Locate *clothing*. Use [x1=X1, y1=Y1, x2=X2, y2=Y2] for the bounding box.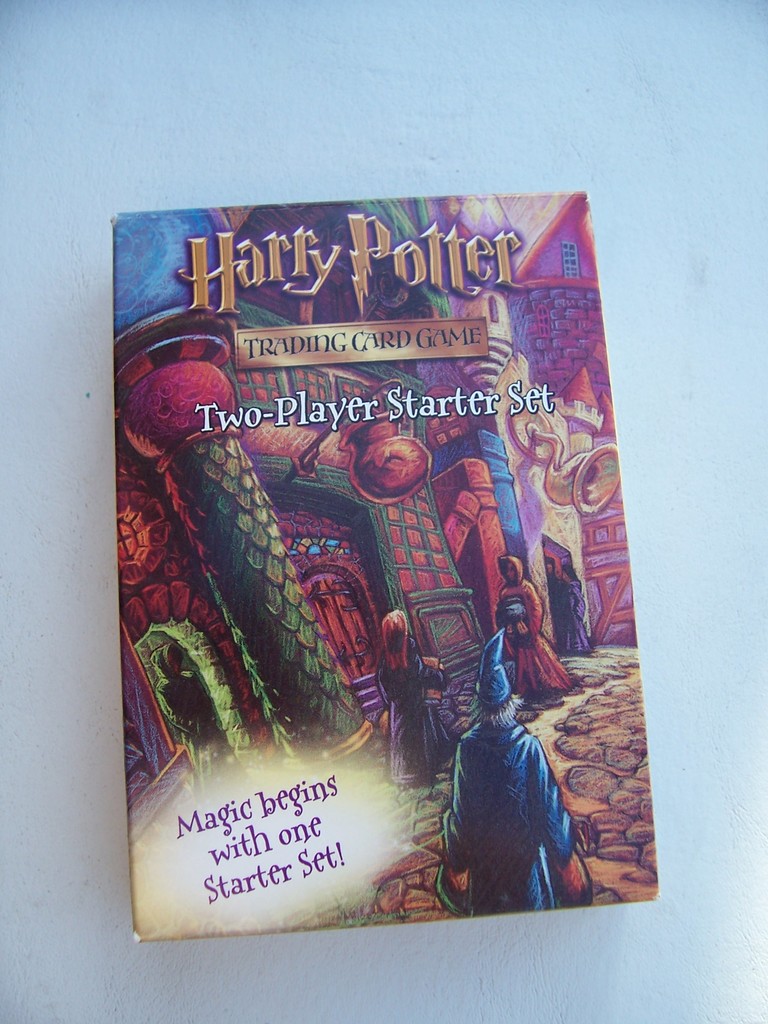
[x1=496, y1=557, x2=568, y2=700].
